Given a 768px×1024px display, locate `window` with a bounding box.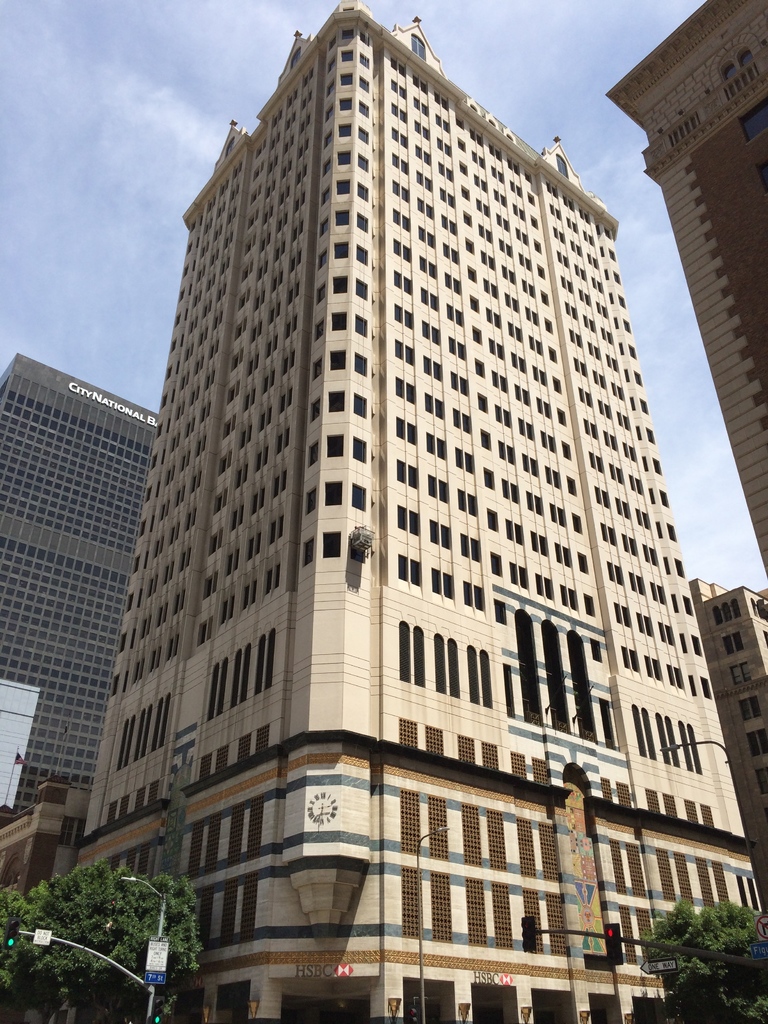
Located: crop(415, 143, 431, 169).
